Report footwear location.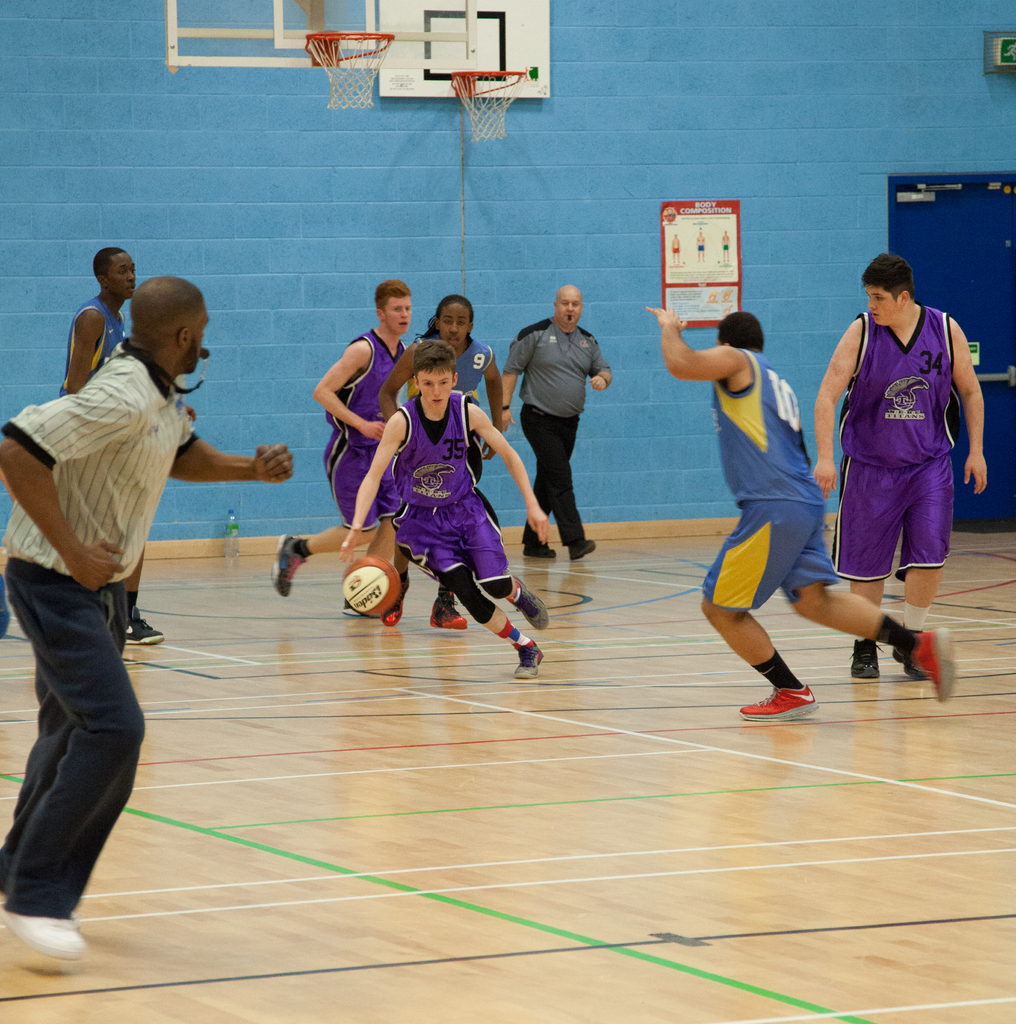
Report: [513, 640, 552, 676].
